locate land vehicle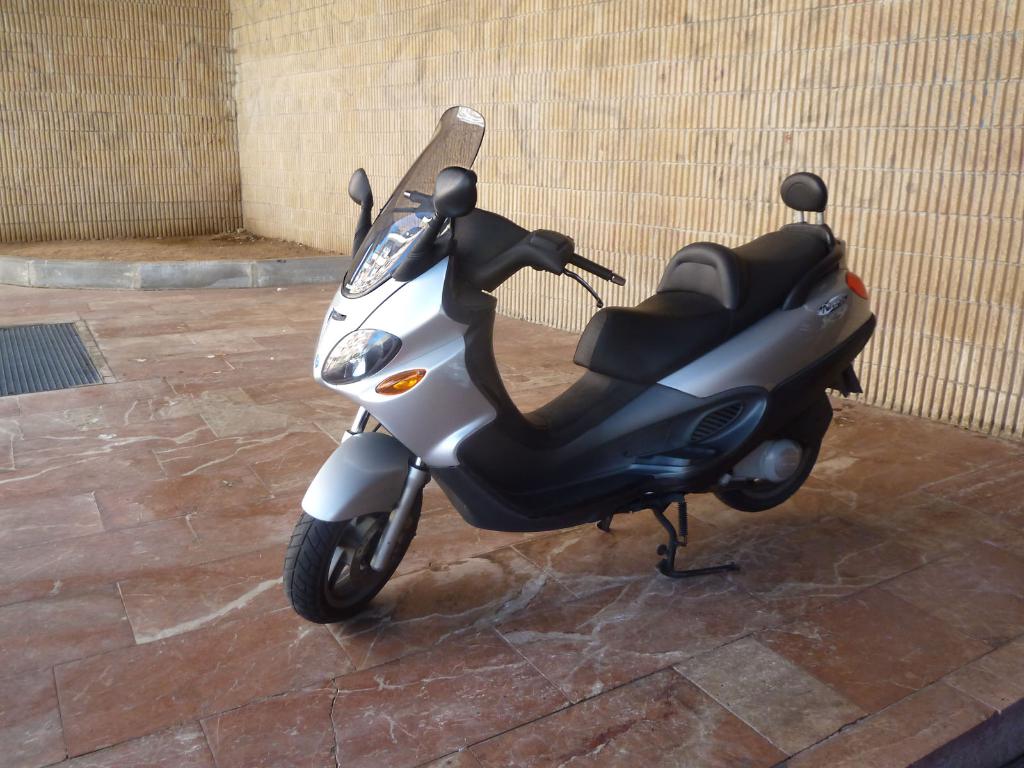
(280, 101, 879, 630)
